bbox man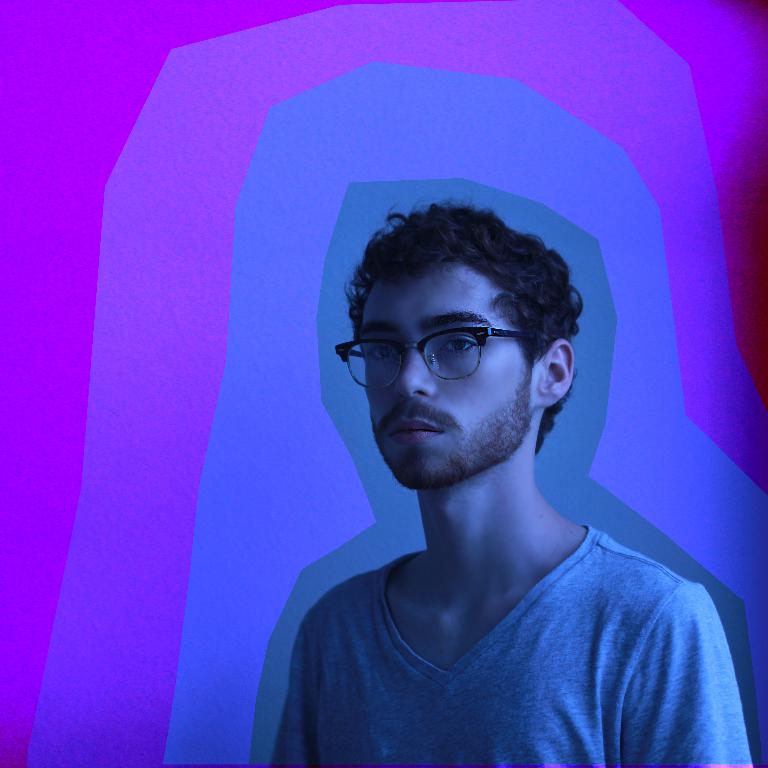
{"left": 223, "top": 131, "right": 748, "bottom": 746}
